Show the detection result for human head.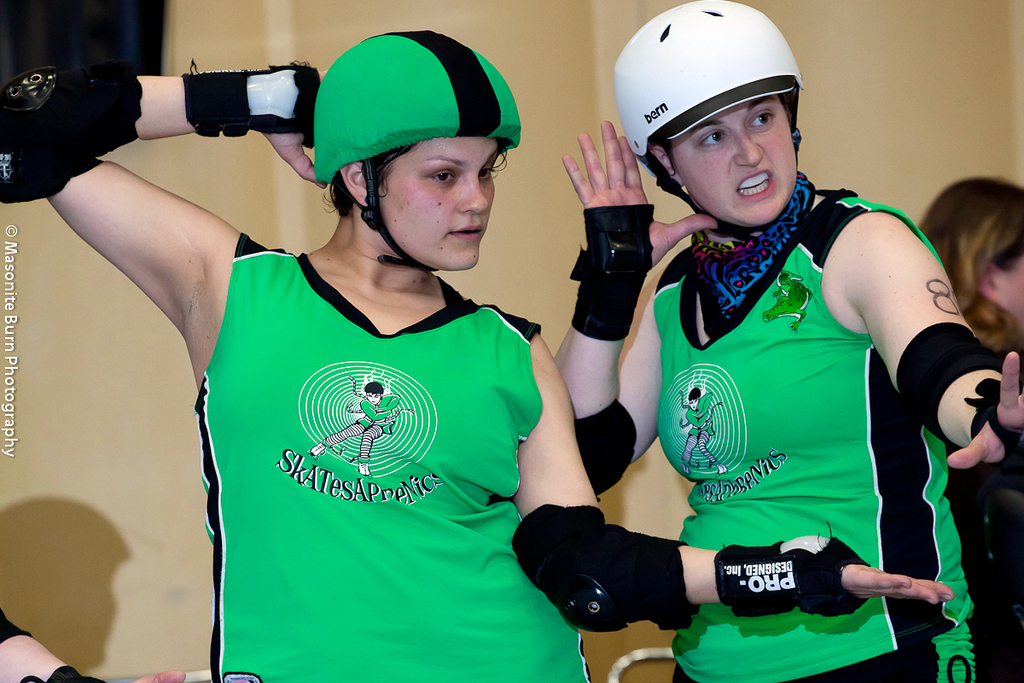
bbox(922, 173, 1023, 349).
